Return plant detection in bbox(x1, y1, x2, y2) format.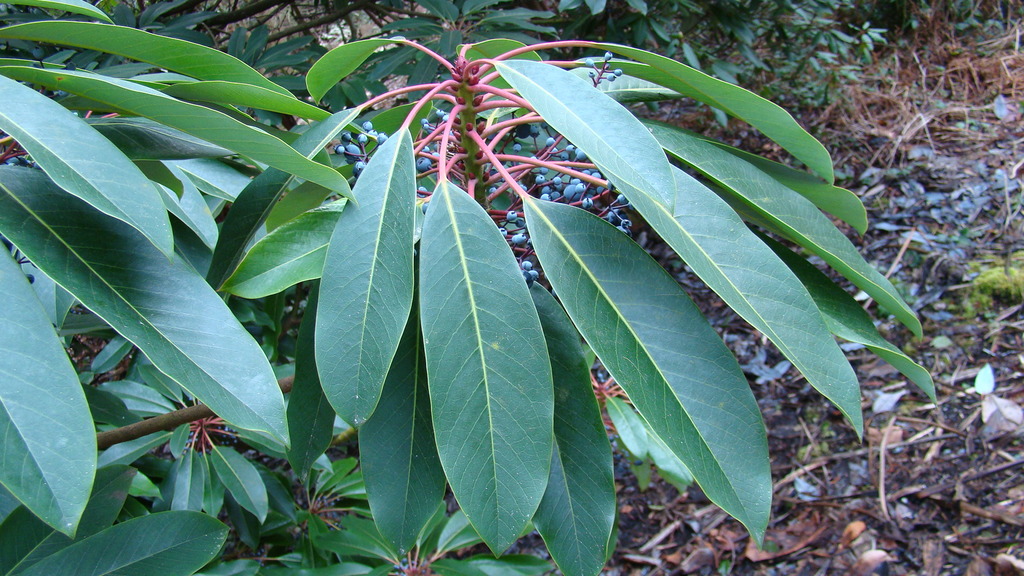
bbox(964, 262, 1023, 316).
